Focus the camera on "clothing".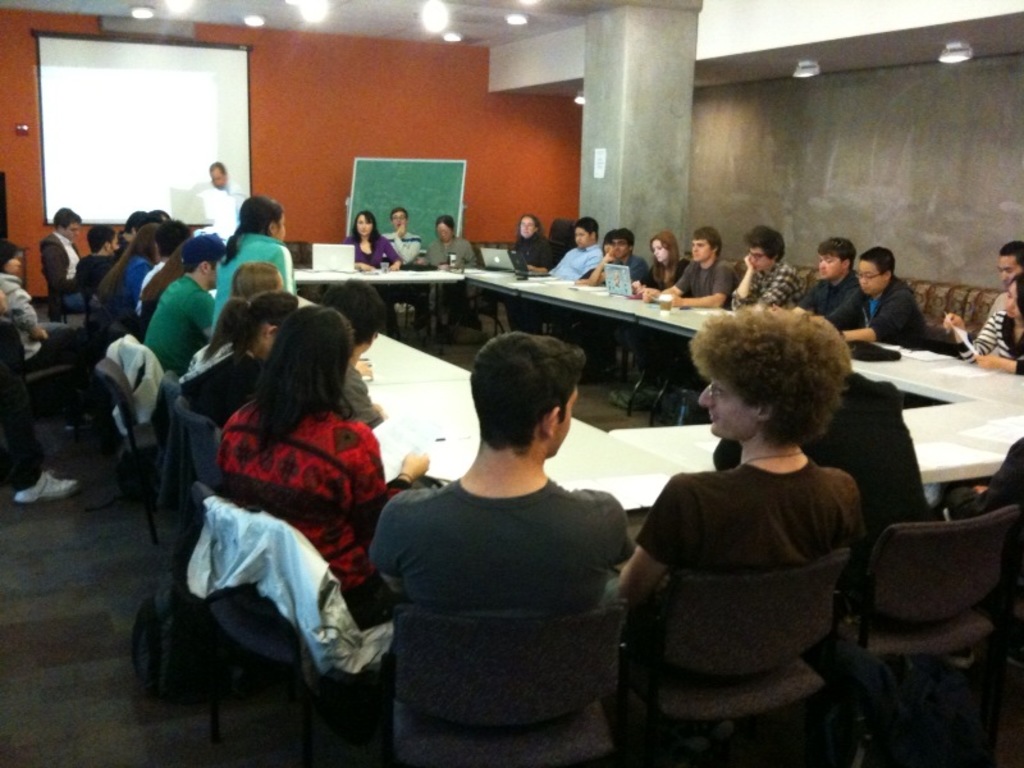
Focus region: 424, 229, 475, 273.
